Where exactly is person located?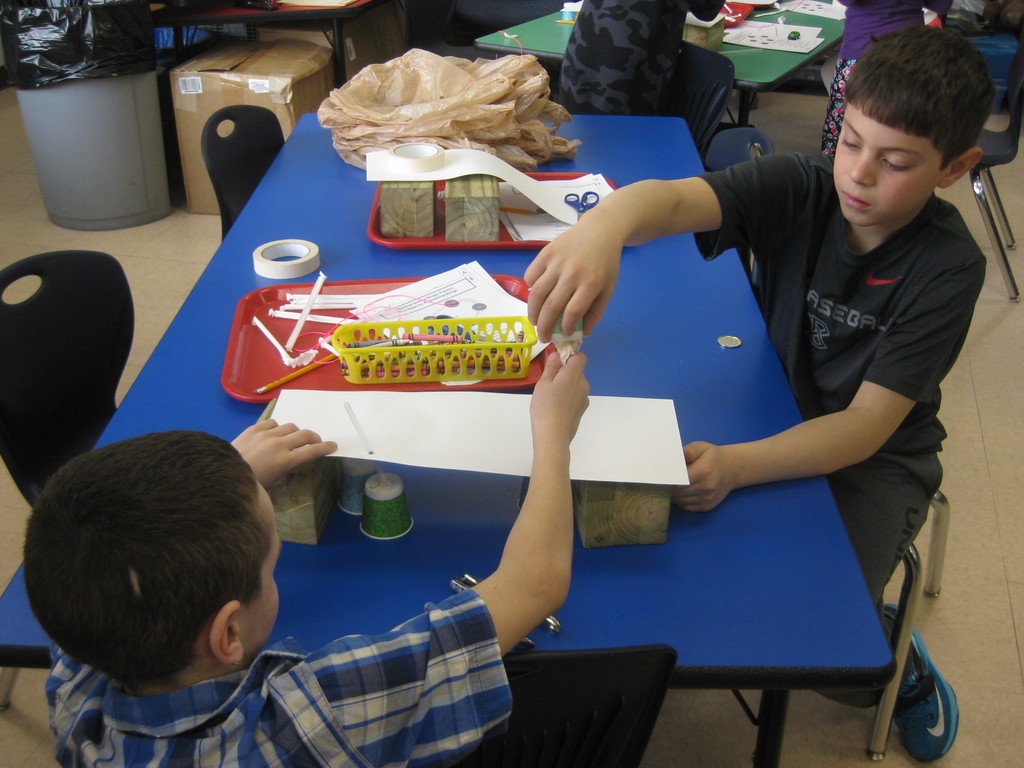
Its bounding box is locate(19, 346, 593, 767).
